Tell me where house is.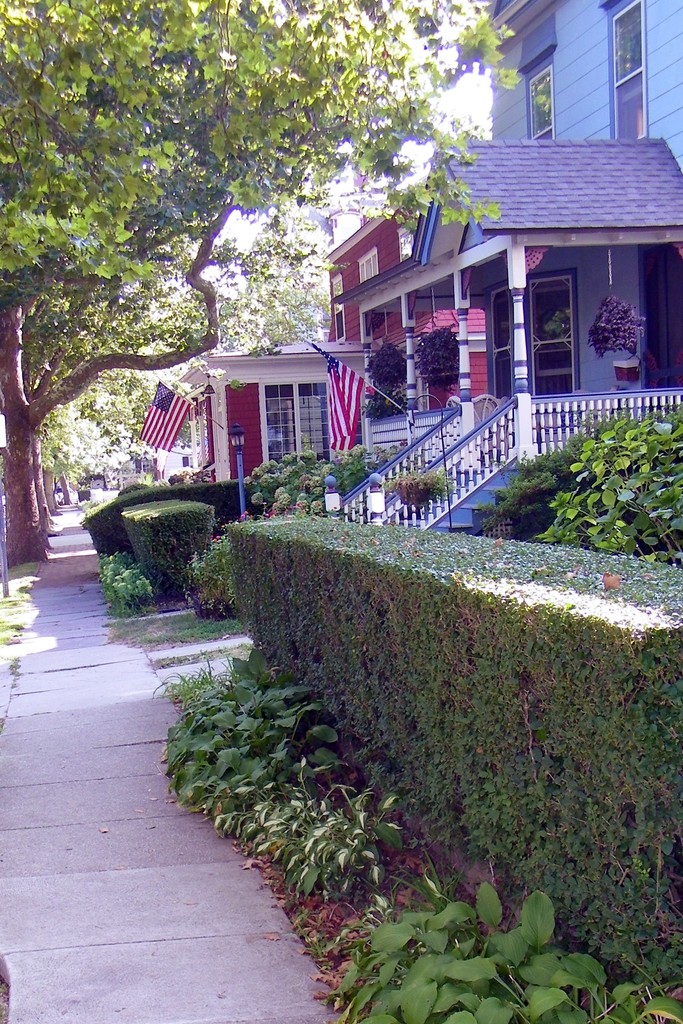
house is at 320, 0, 682, 530.
